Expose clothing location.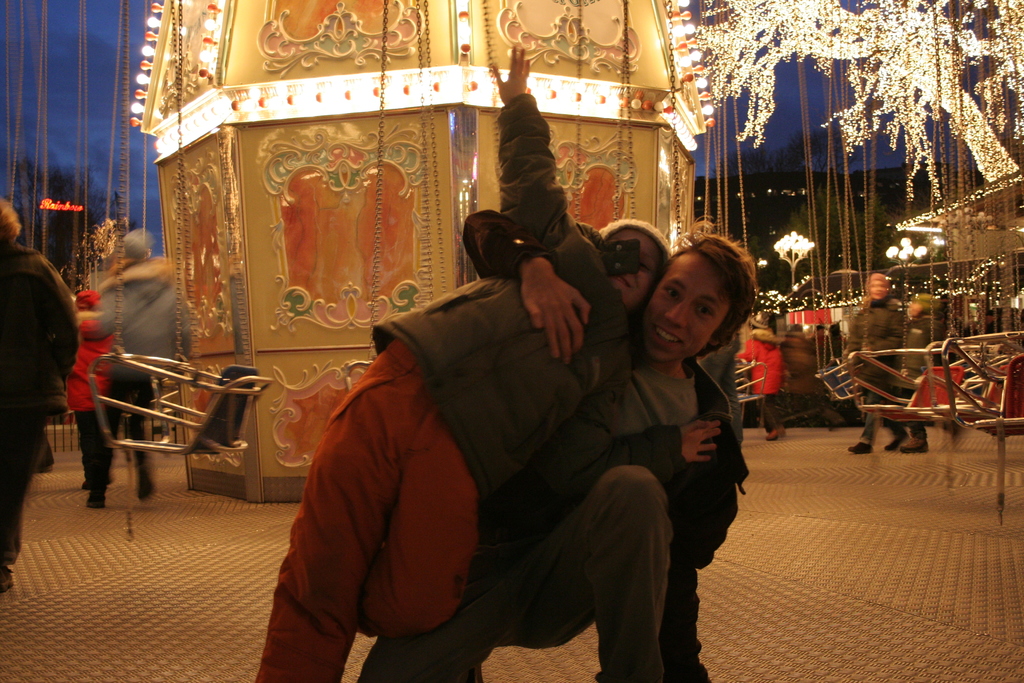
Exposed at box(742, 334, 798, 418).
